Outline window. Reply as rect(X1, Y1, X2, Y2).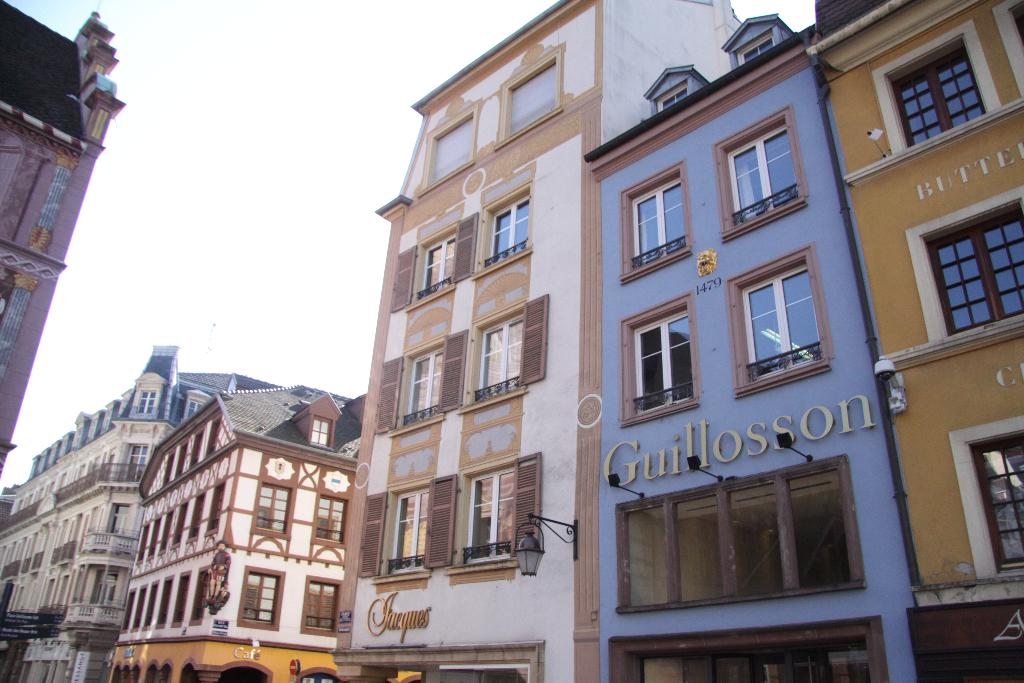
rect(488, 199, 526, 262).
